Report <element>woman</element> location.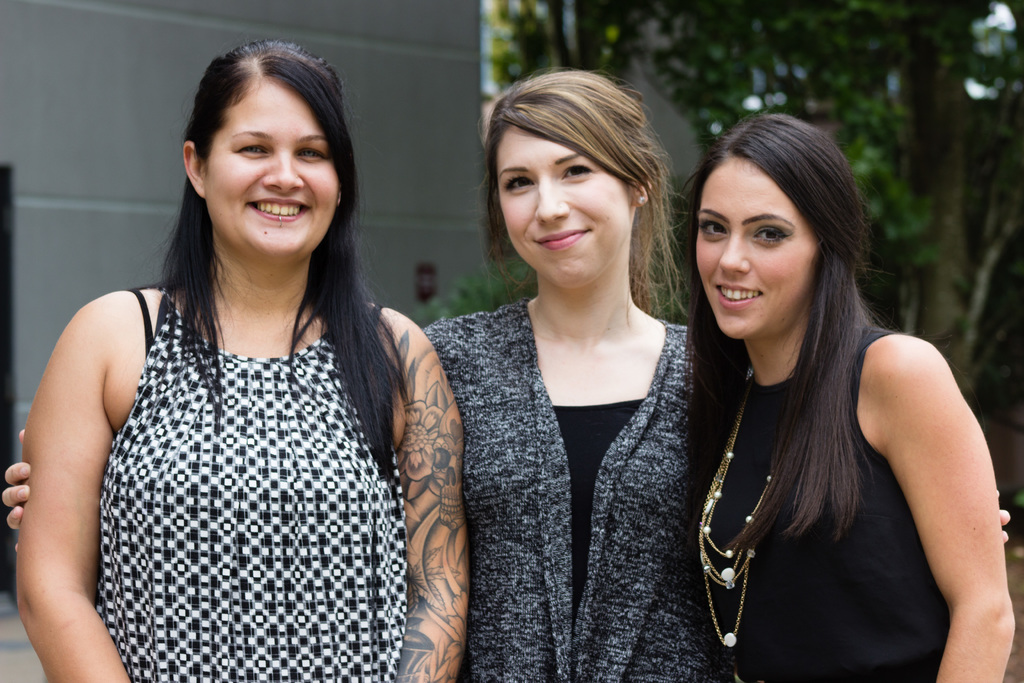
Report: BBox(0, 63, 1018, 682).
